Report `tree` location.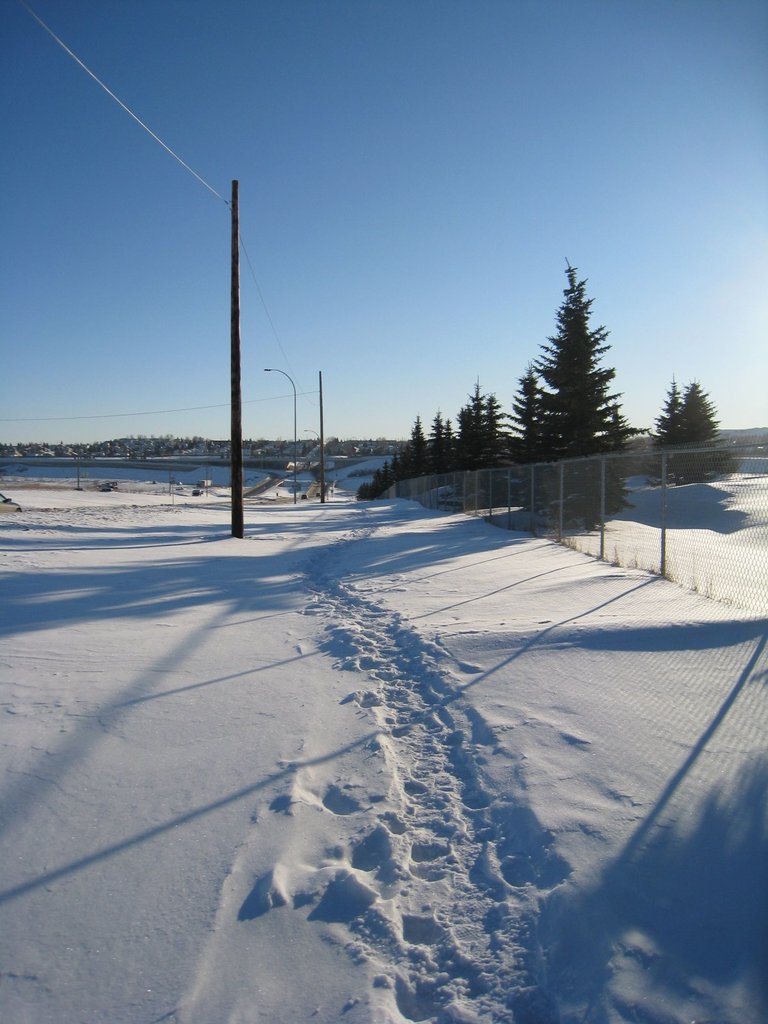
Report: box(675, 374, 735, 486).
